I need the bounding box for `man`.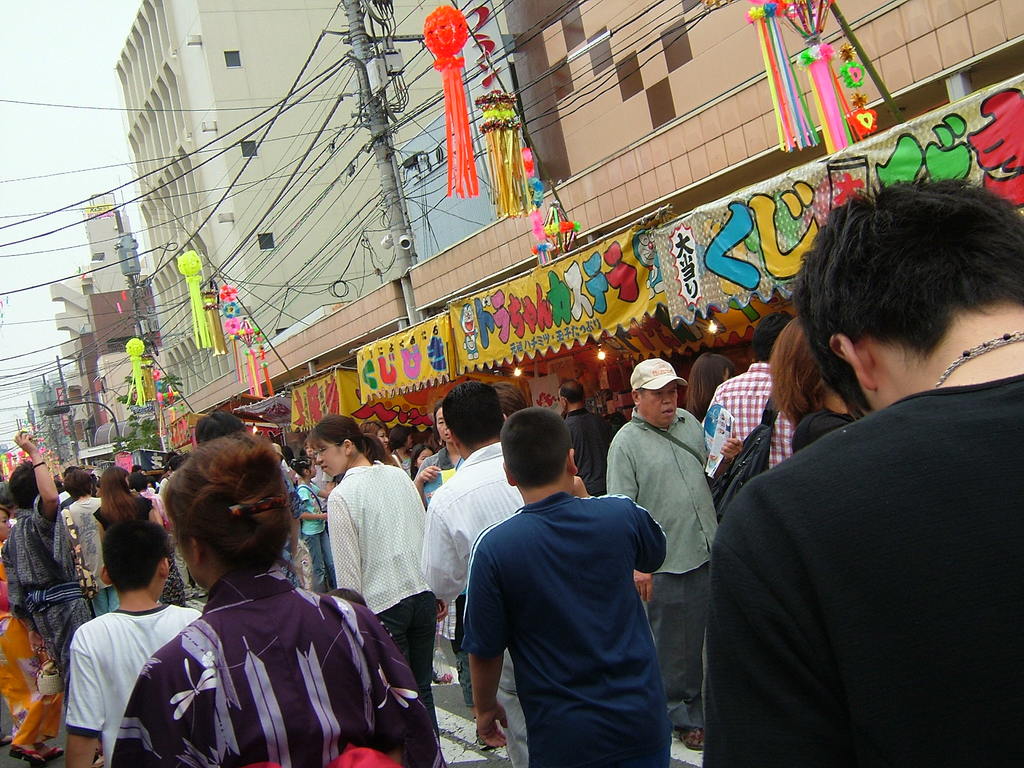
Here it is: <box>694,175,1023,767</box>.
